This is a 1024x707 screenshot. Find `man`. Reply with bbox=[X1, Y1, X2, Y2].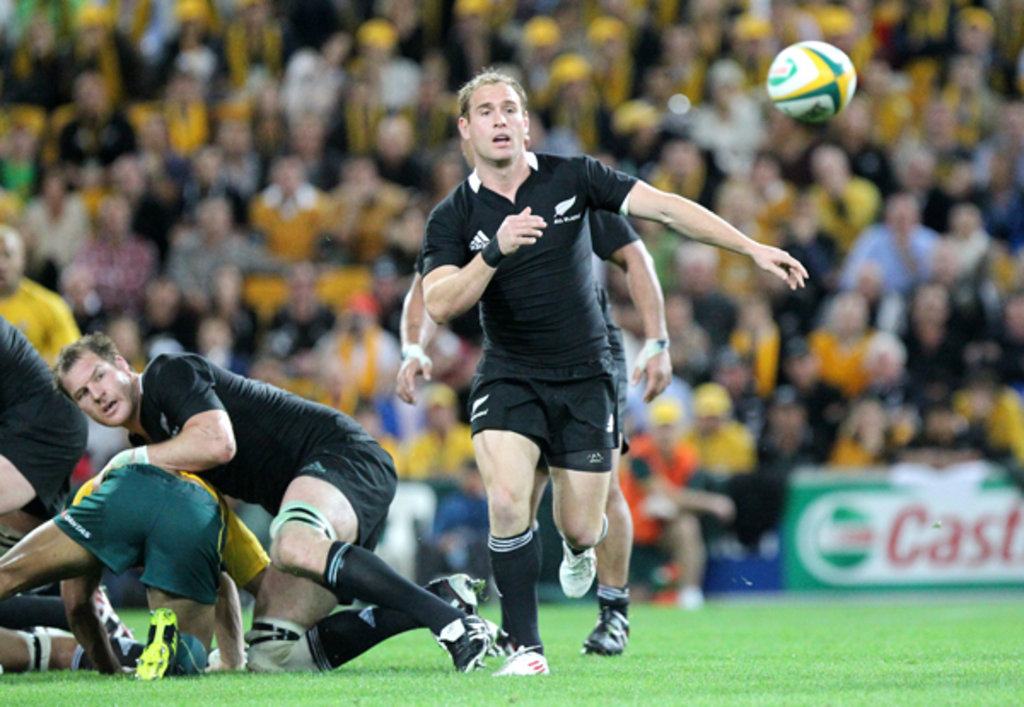
bbox=[0, 447, 295, 680].
